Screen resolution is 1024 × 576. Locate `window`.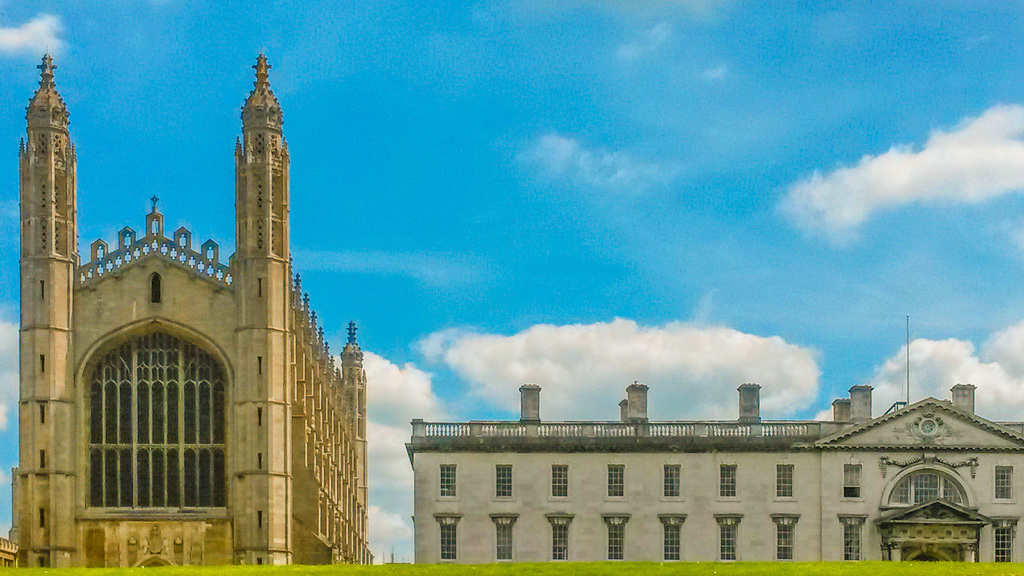
843 465 858 504.
